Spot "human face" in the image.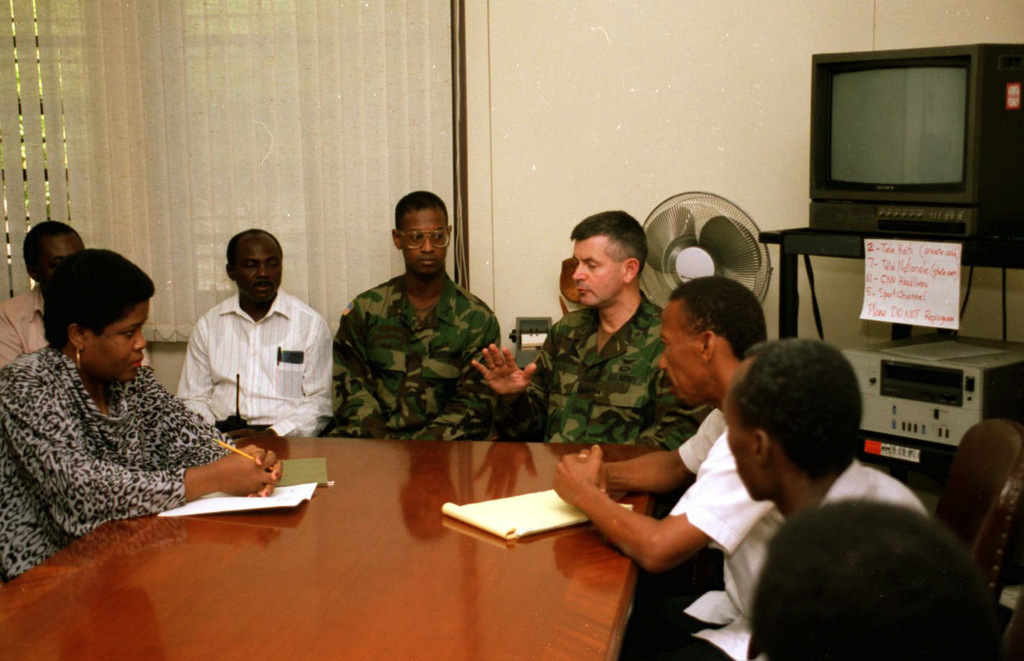
"human face" found at 399/199/450/274.
